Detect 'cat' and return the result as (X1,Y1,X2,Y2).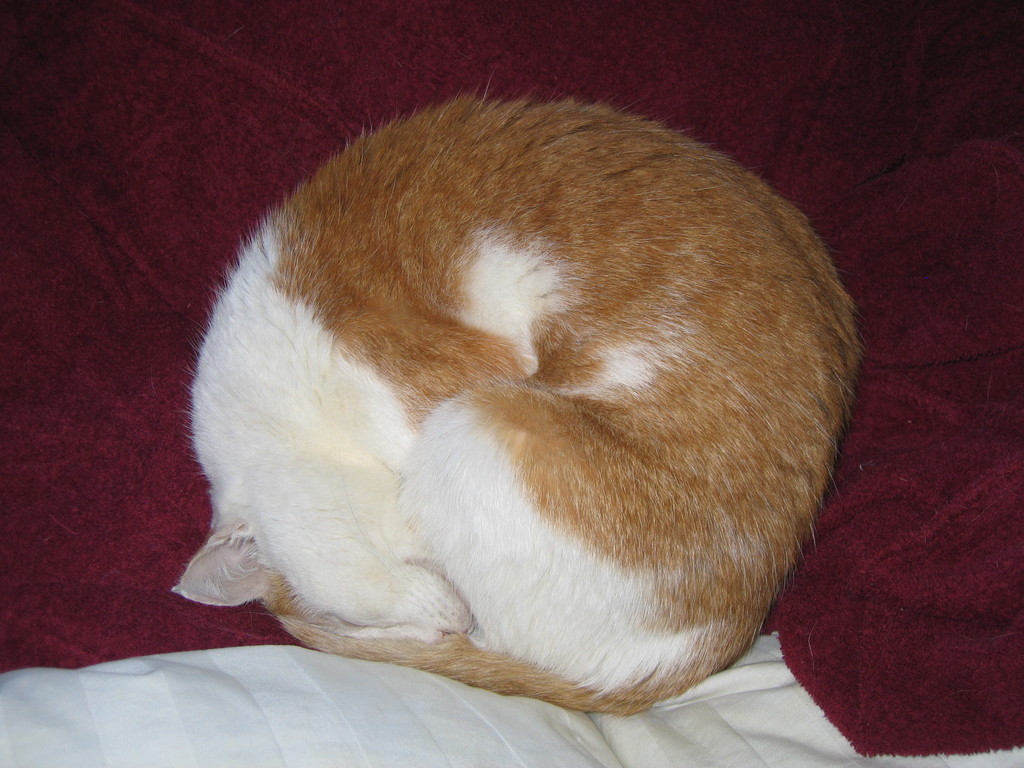
(170,74,865,717).
